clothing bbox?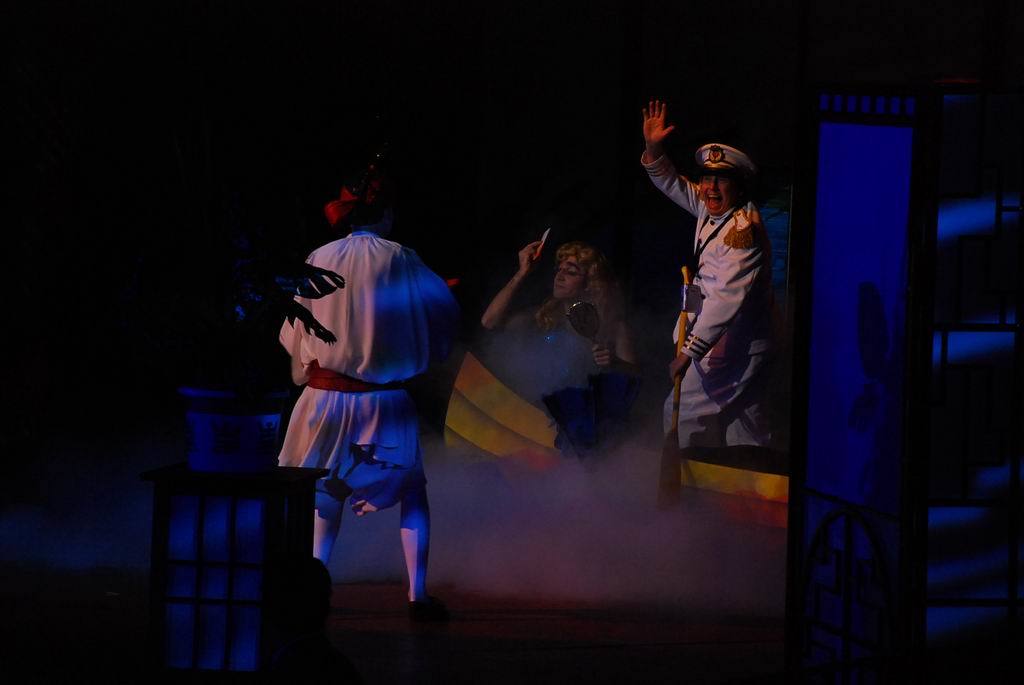
BBox(270, 229, 479, 521)
